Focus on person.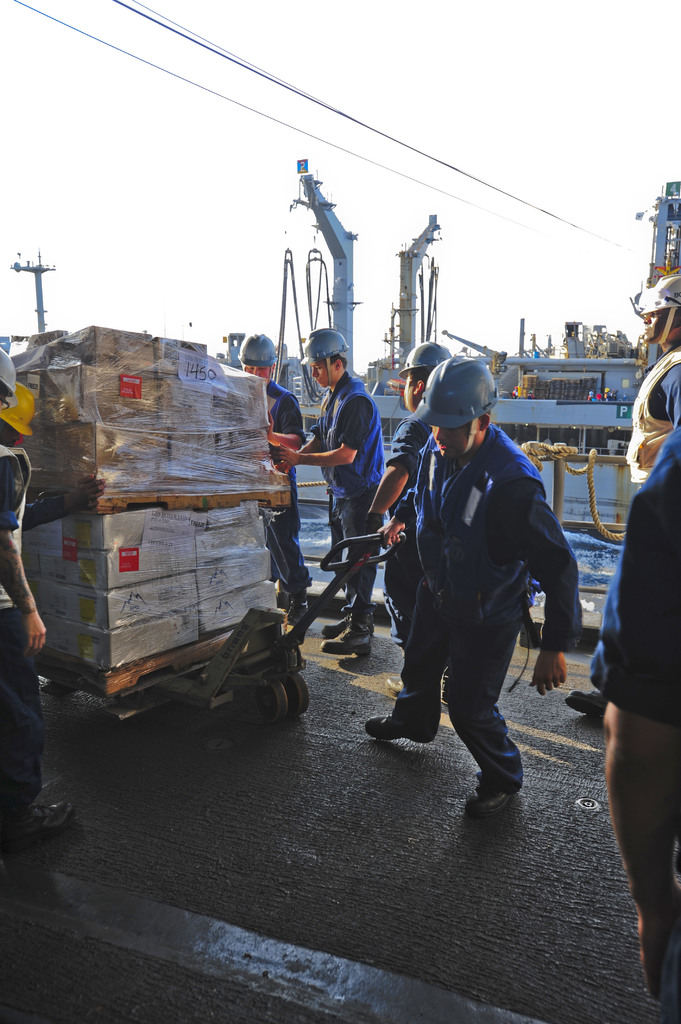
Focused at pyautogui.locateOnScreen(589, 414, 680, 1009).
